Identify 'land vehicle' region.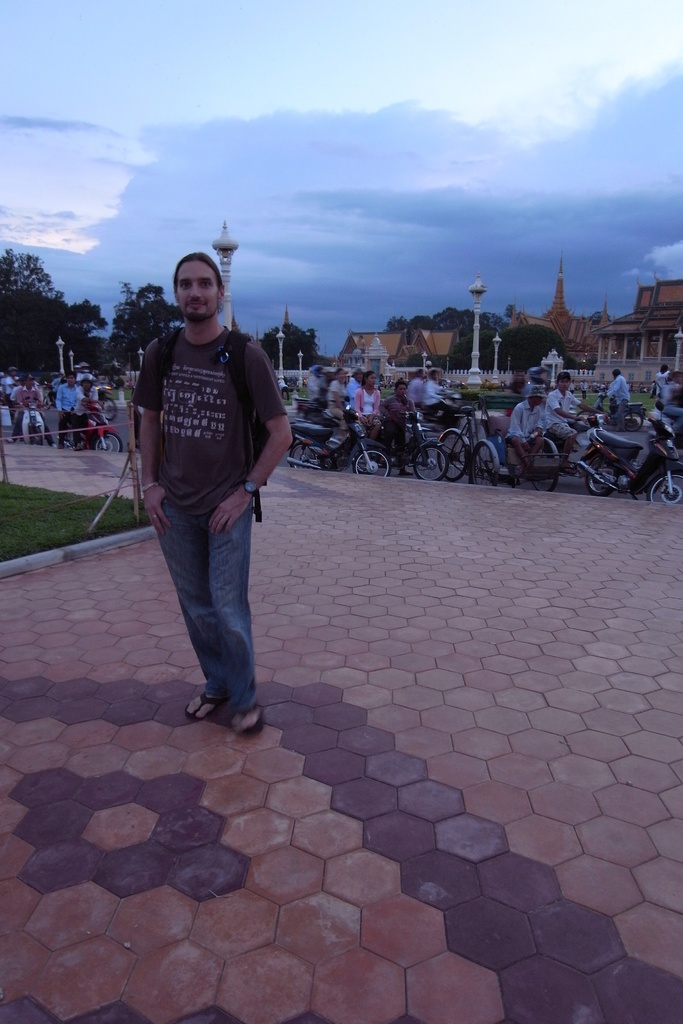
Region: <bbox>56, 399, 126, 455</bbox>.
